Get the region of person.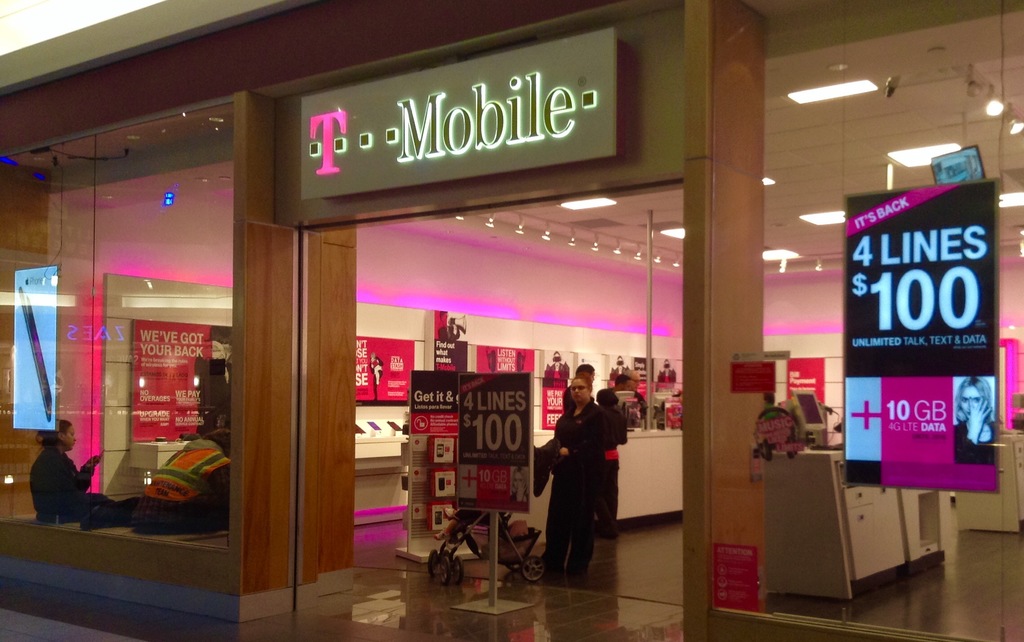
(543,365,623,589).
